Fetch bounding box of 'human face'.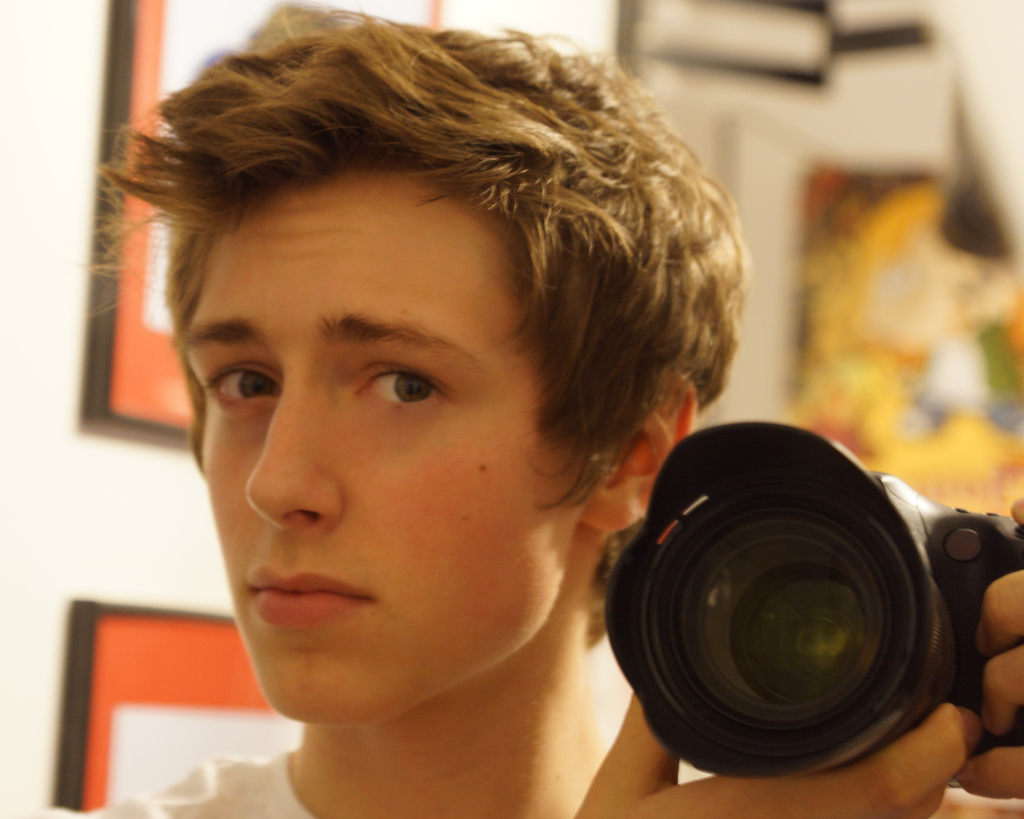
Bbox: [197, 161, 580, 725].
